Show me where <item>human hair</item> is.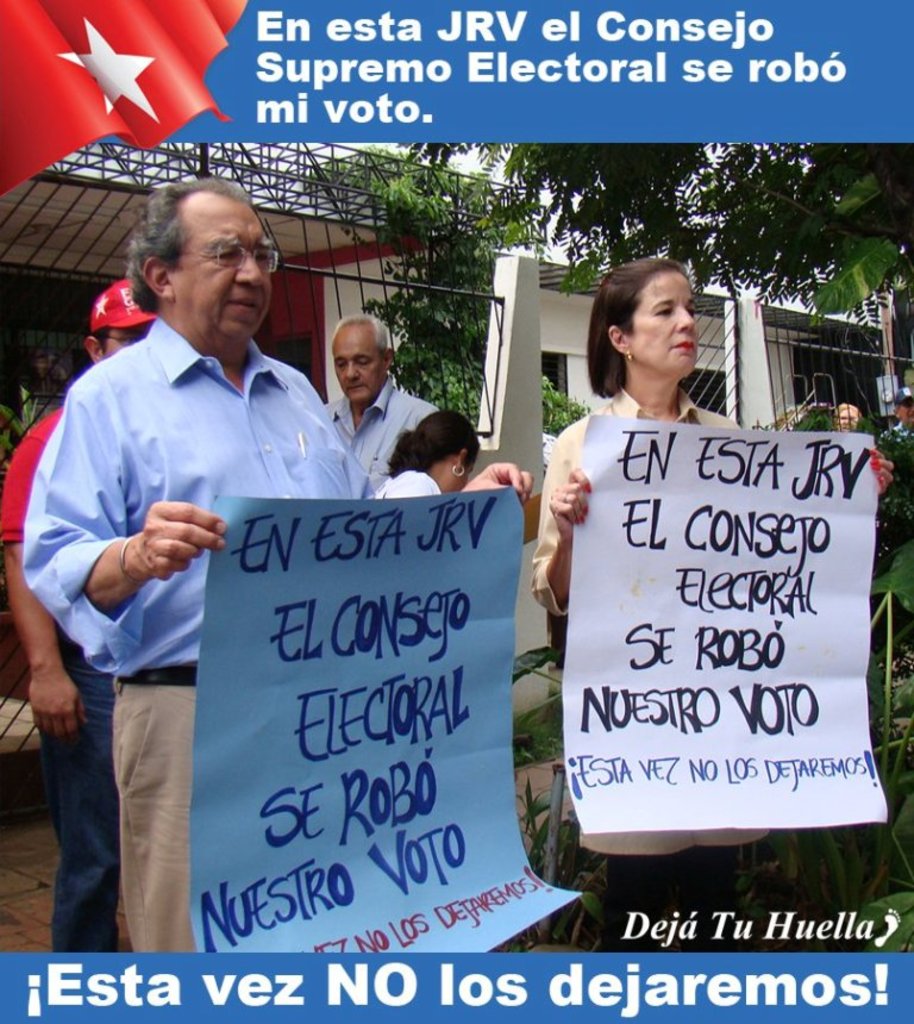
<item>human hair</item> is at box=[390, 412, 476, 473].
